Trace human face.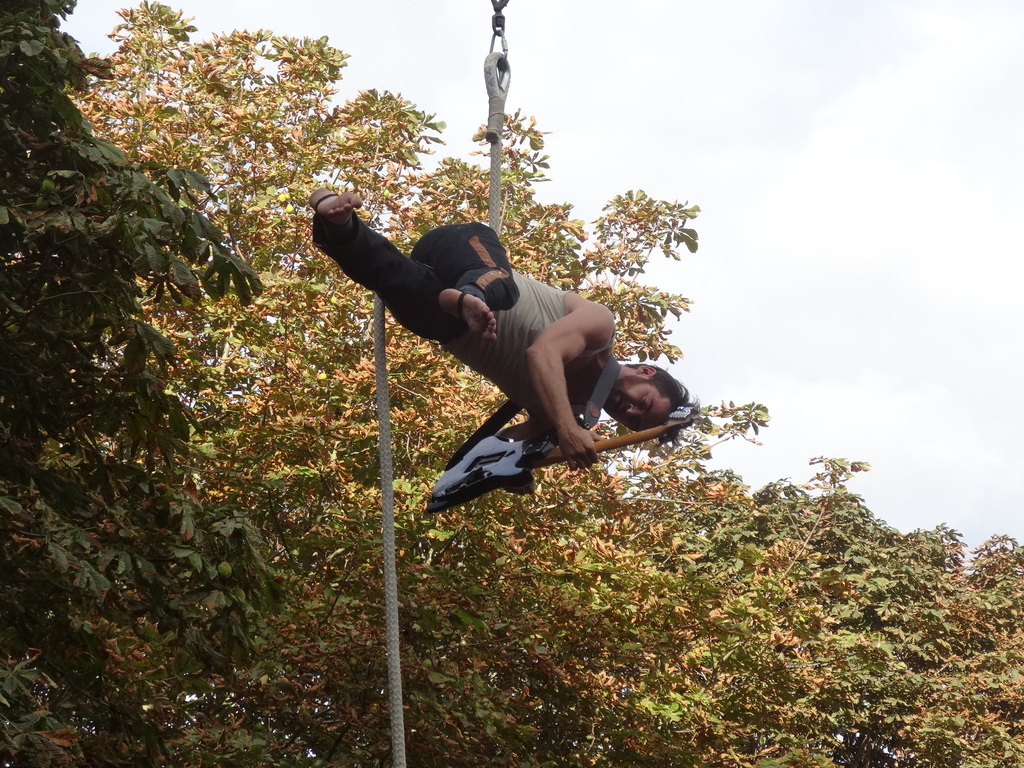
Traced to bbox=(605, 378, 670, 431).
